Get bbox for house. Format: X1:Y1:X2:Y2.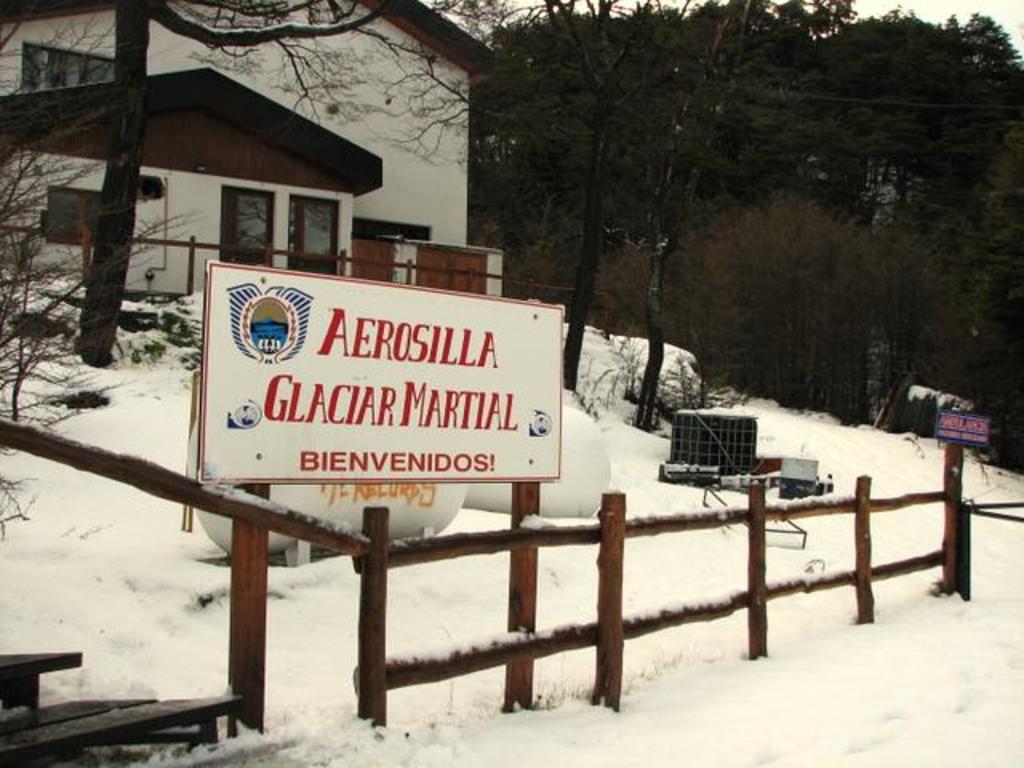
0:0:502:318.
